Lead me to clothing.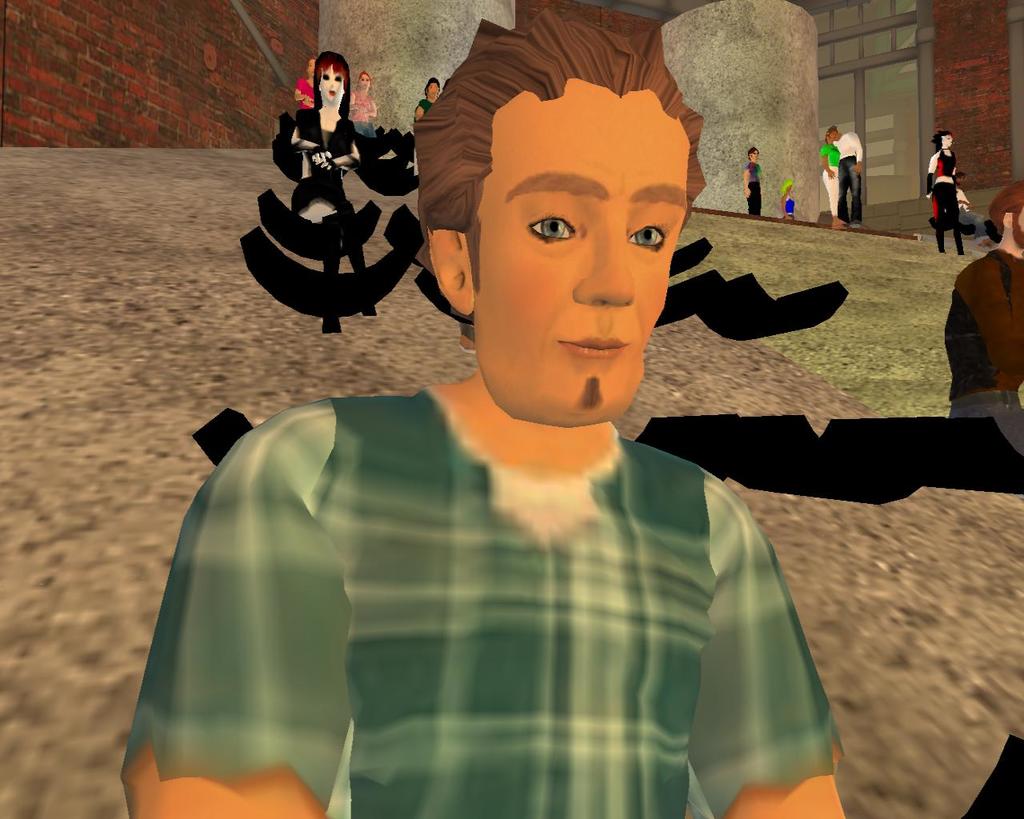
Lead to BBox(830, 130, 863, 225).
